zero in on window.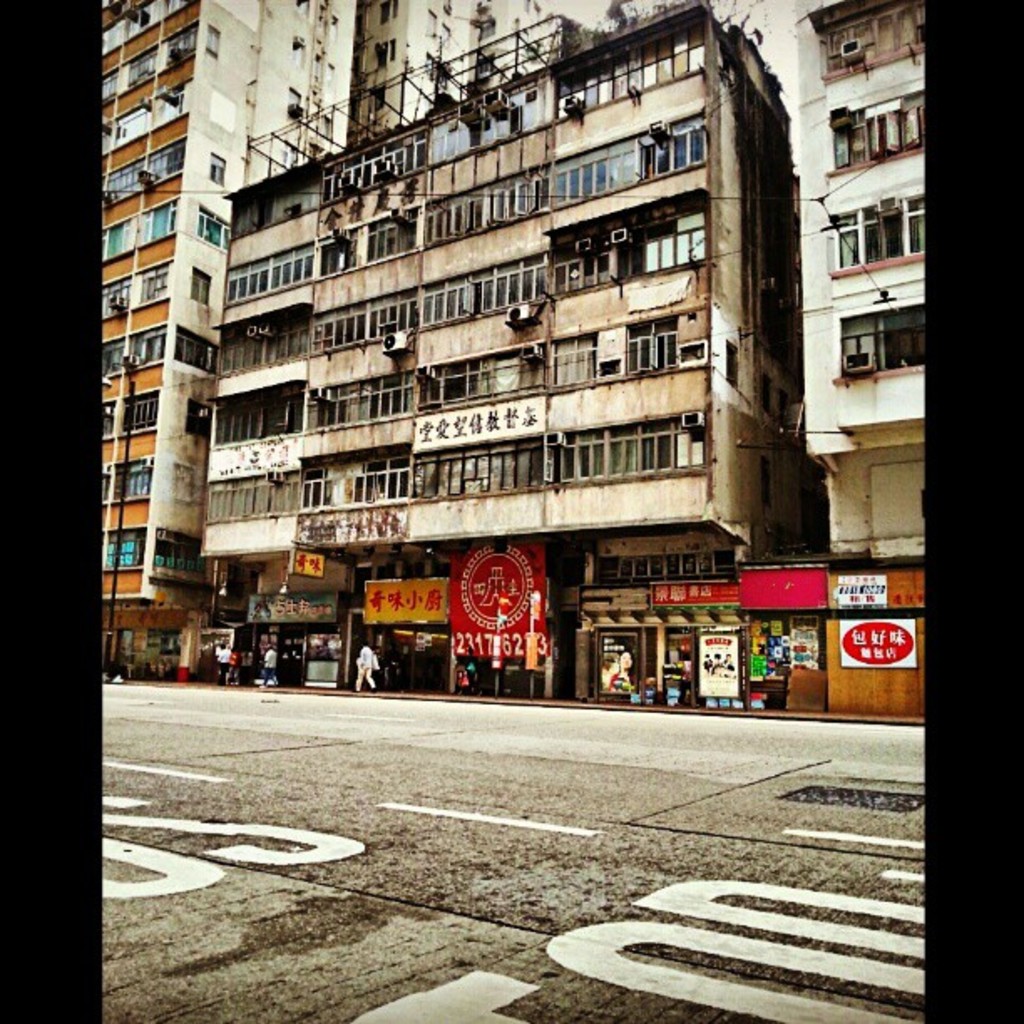
Zeroed in: locate(830, 85, 929, 166).
